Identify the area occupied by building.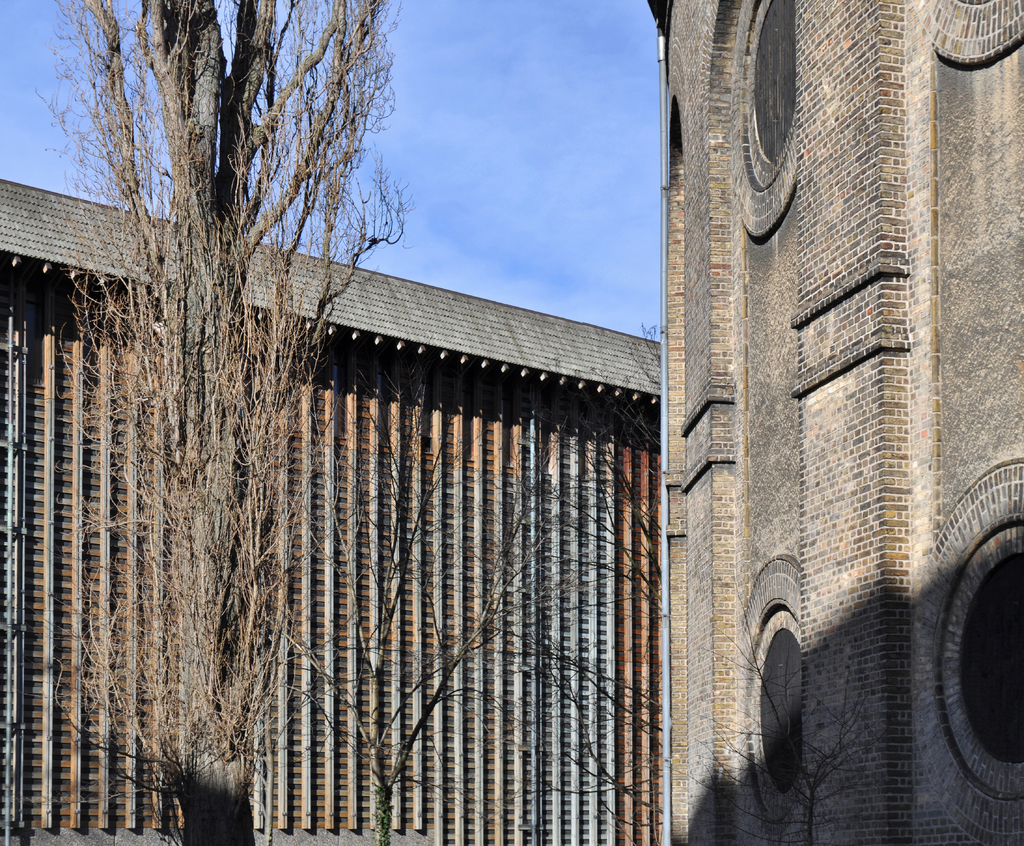
Area: pyautogui.locateOnScreen(0, 0, 1023, 845).
